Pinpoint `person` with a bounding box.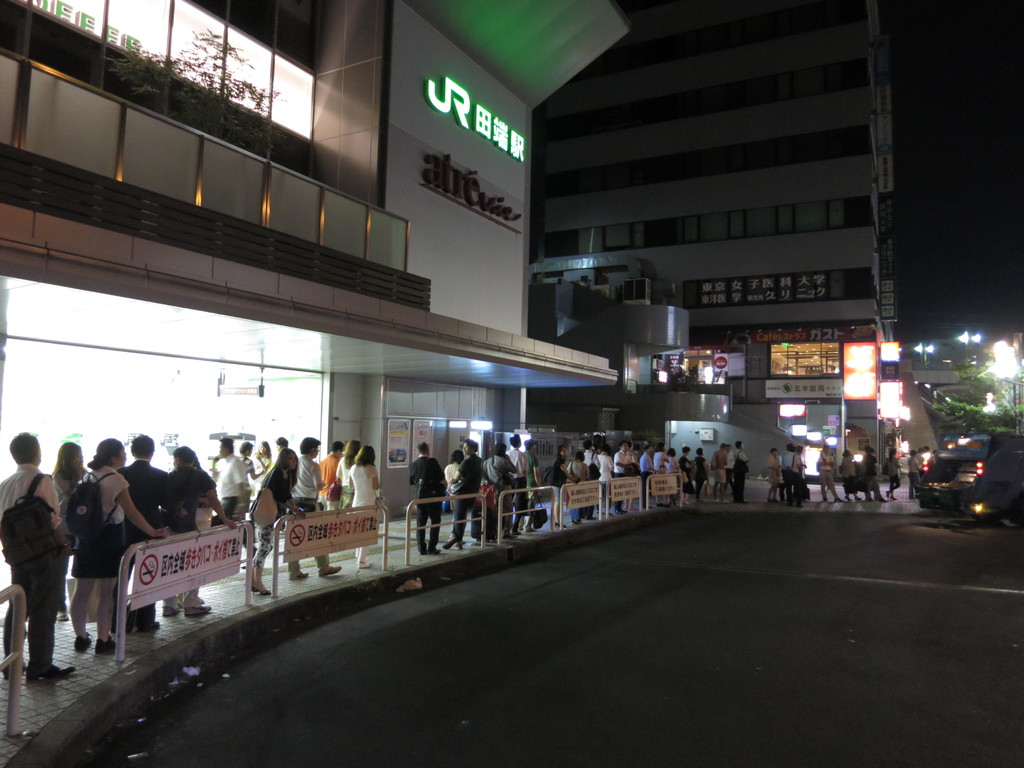
<region>634, 444, 653, 504</region>.
